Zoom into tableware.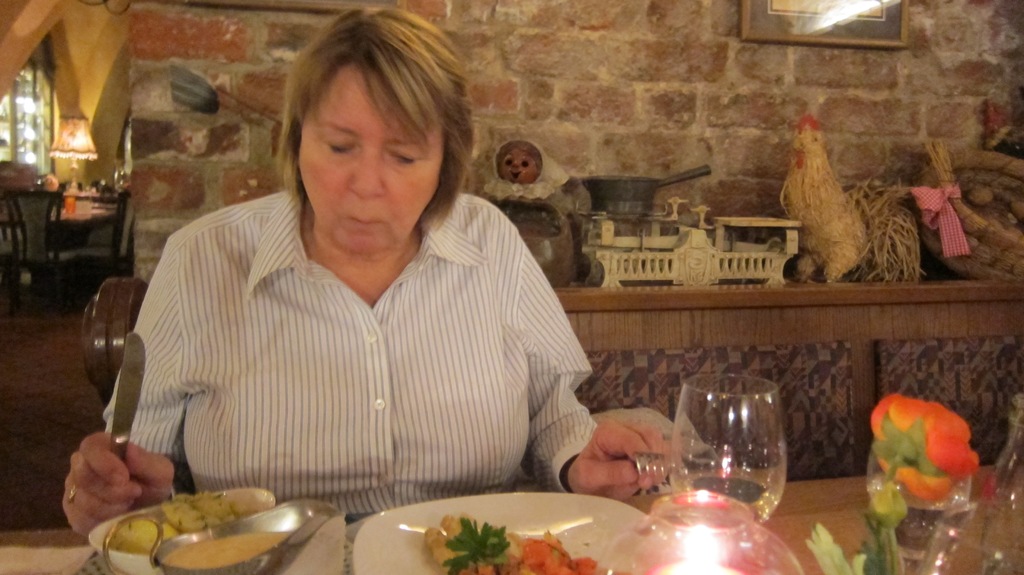
Zoom target: x1=867 y1=449 x2=966 y2=574.
